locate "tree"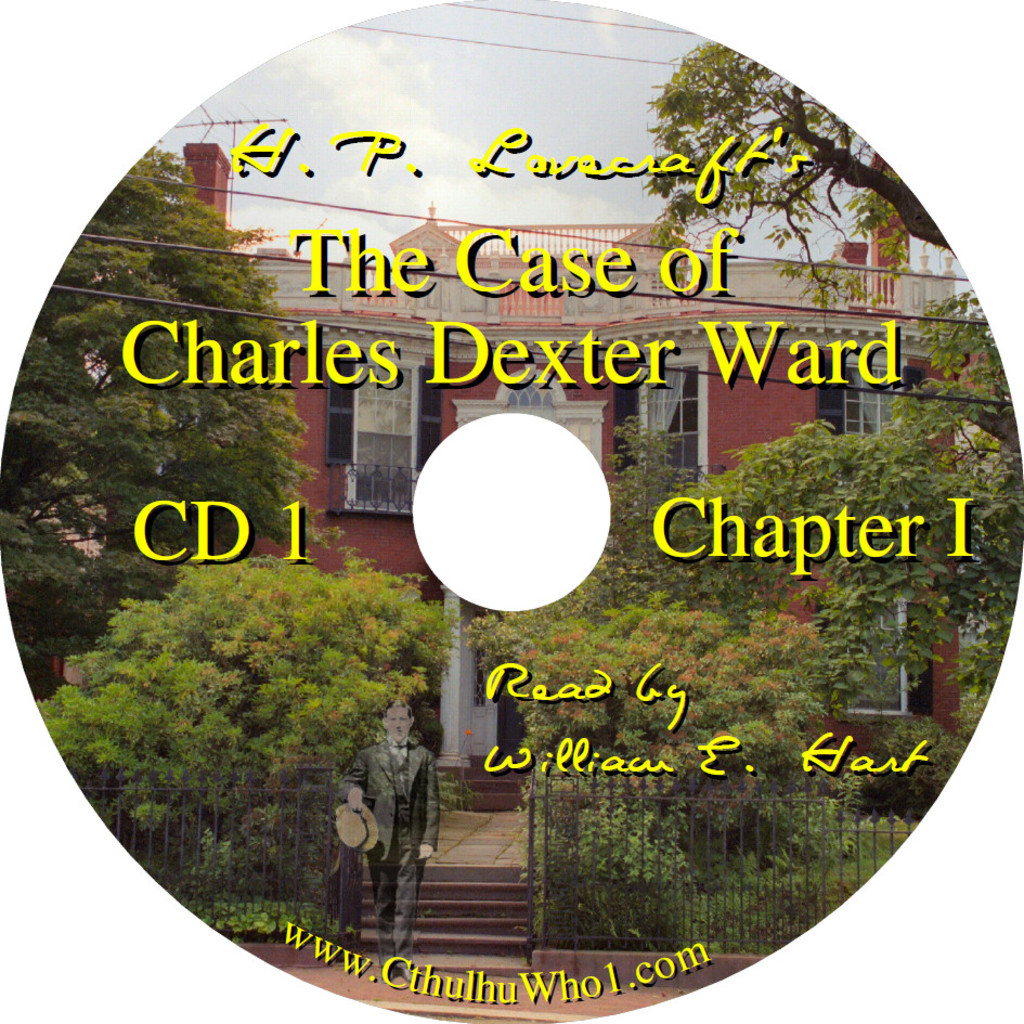
bbox=(584, 423, 755, 640)
